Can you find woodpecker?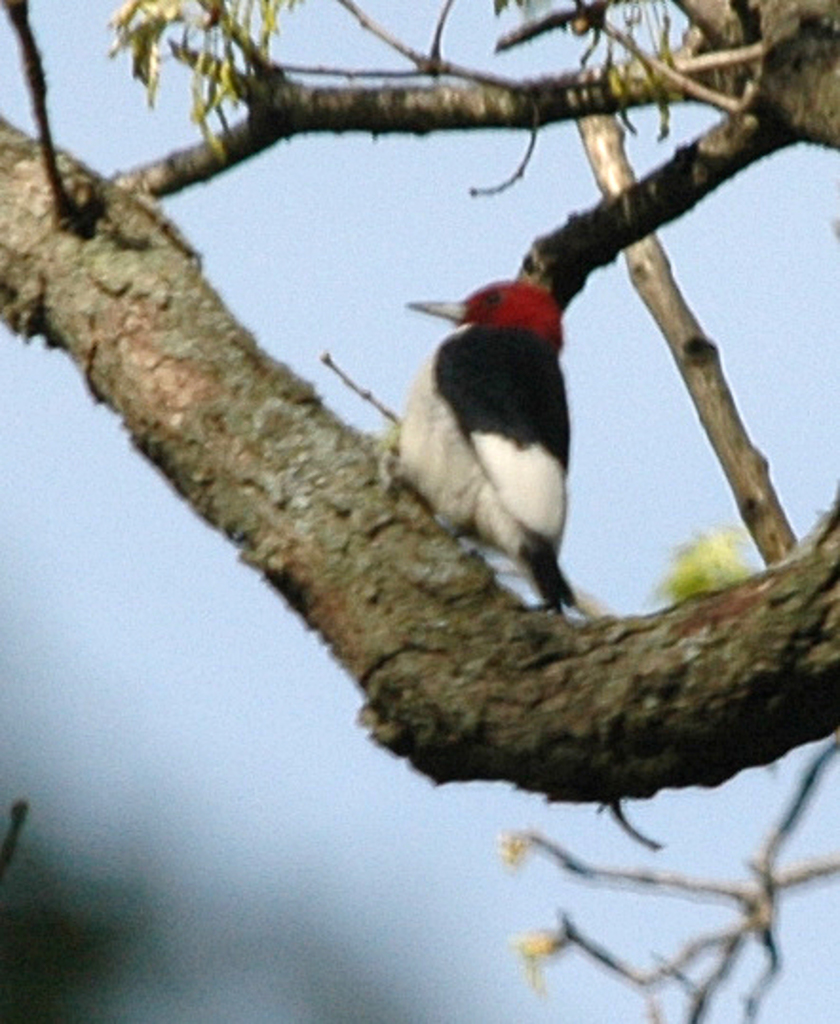
Yes, bounding box: box=[393, 277, 606, 621].
